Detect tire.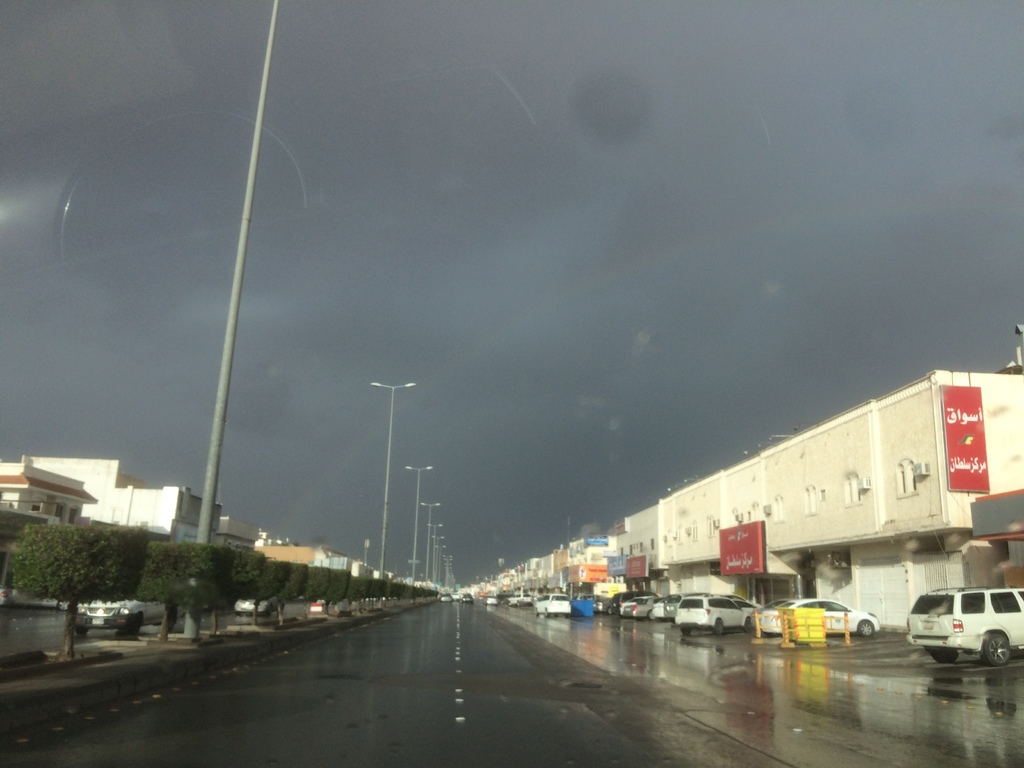
Detected at 114/611/143/641.
